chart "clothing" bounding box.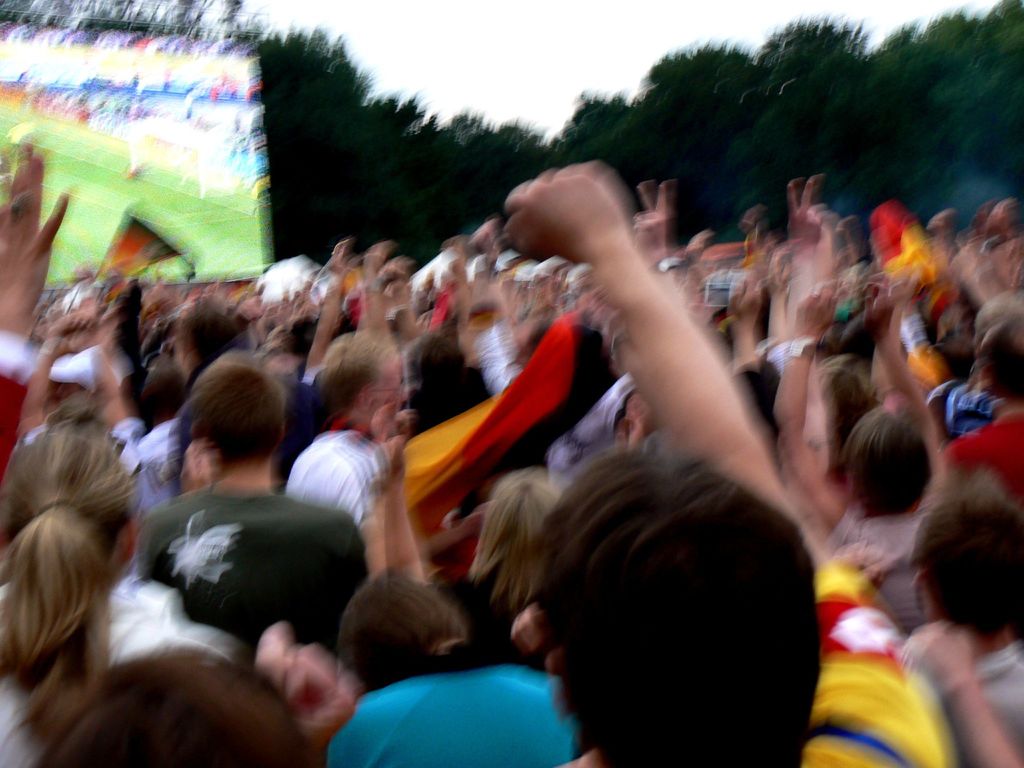
Charted: crop(0, 577, 222, 767).
